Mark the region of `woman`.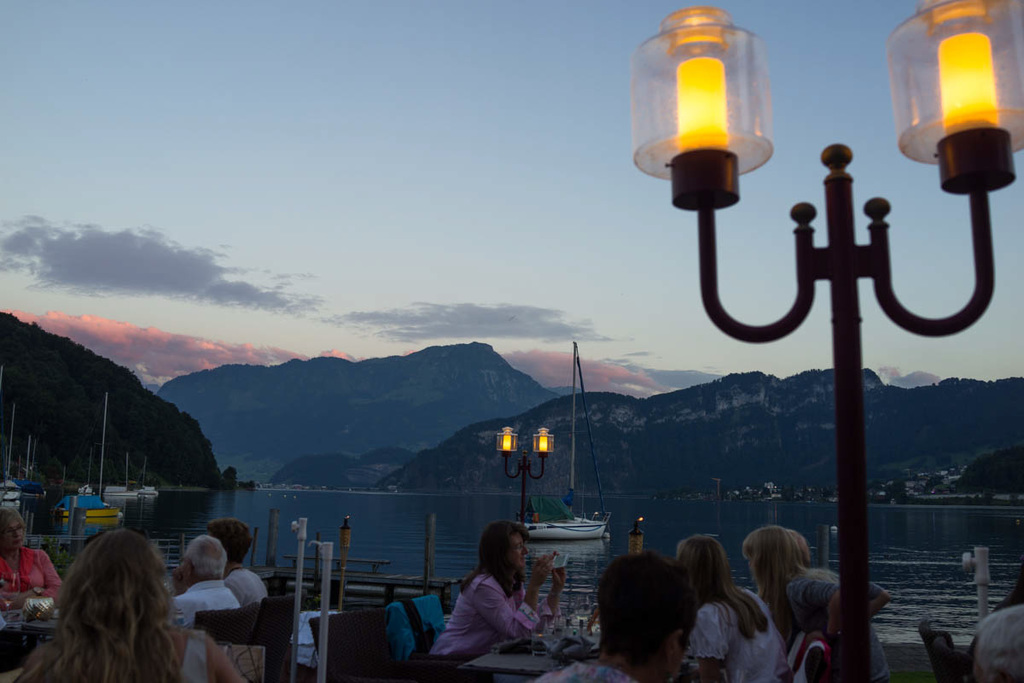
Region: (left=423, top=530, right=547, bottom=679).
